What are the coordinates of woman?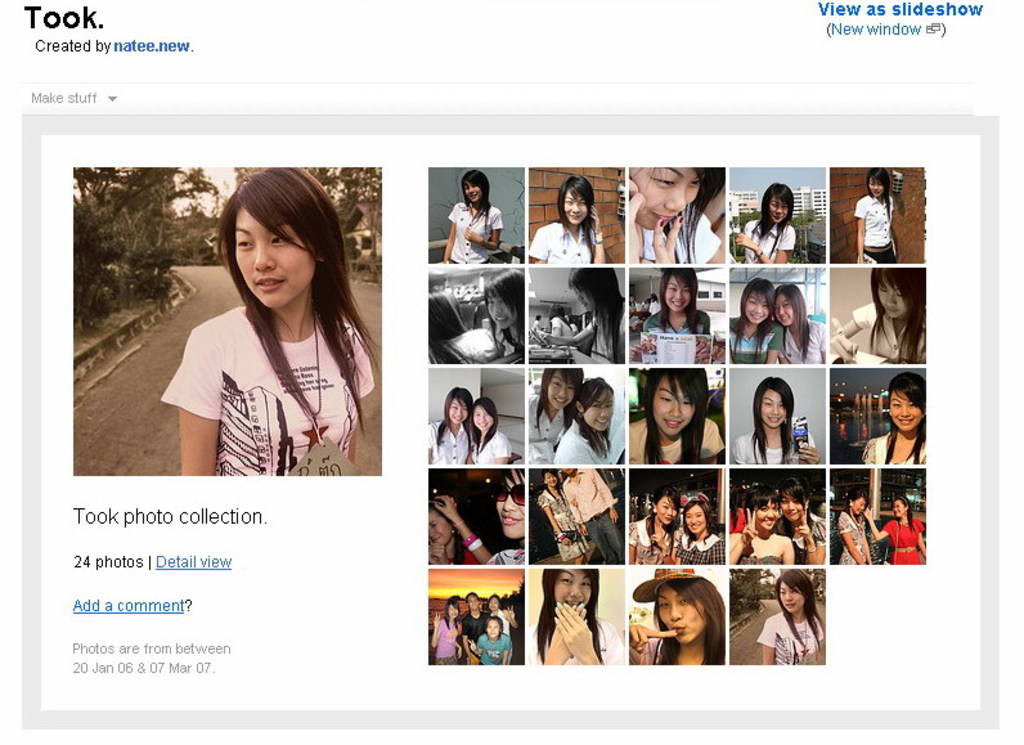
BBox(161, 166, 385, 497).
